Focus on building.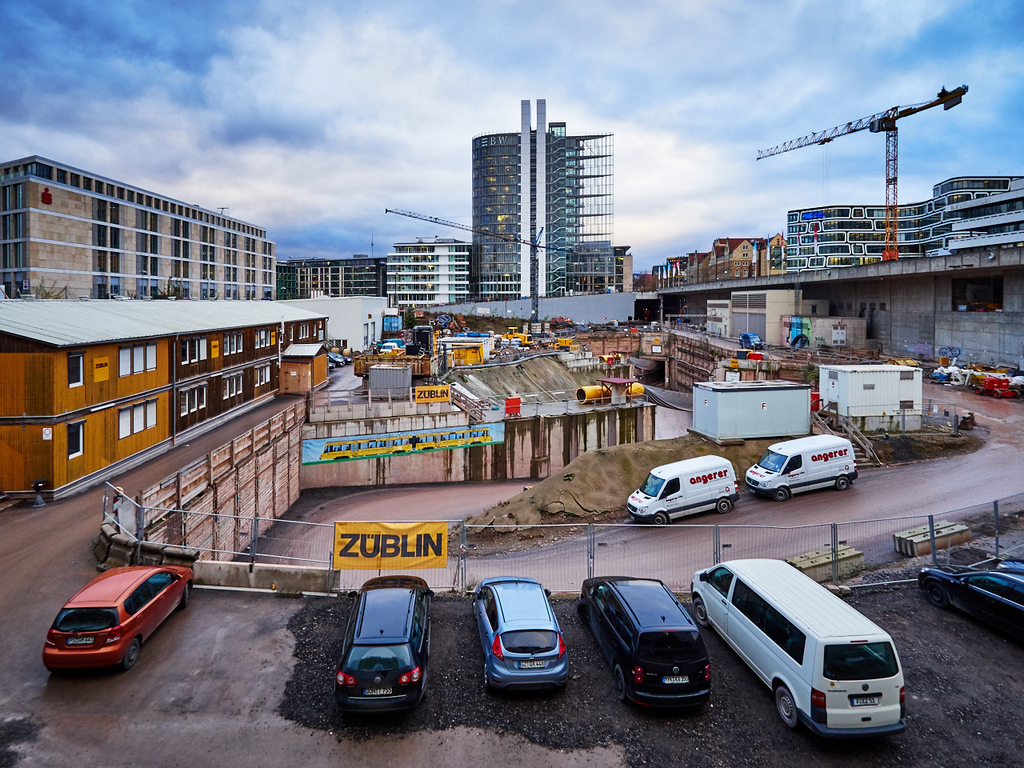
Focused at pyautogui.locateOnScreen(466, 94, 616, 298).
